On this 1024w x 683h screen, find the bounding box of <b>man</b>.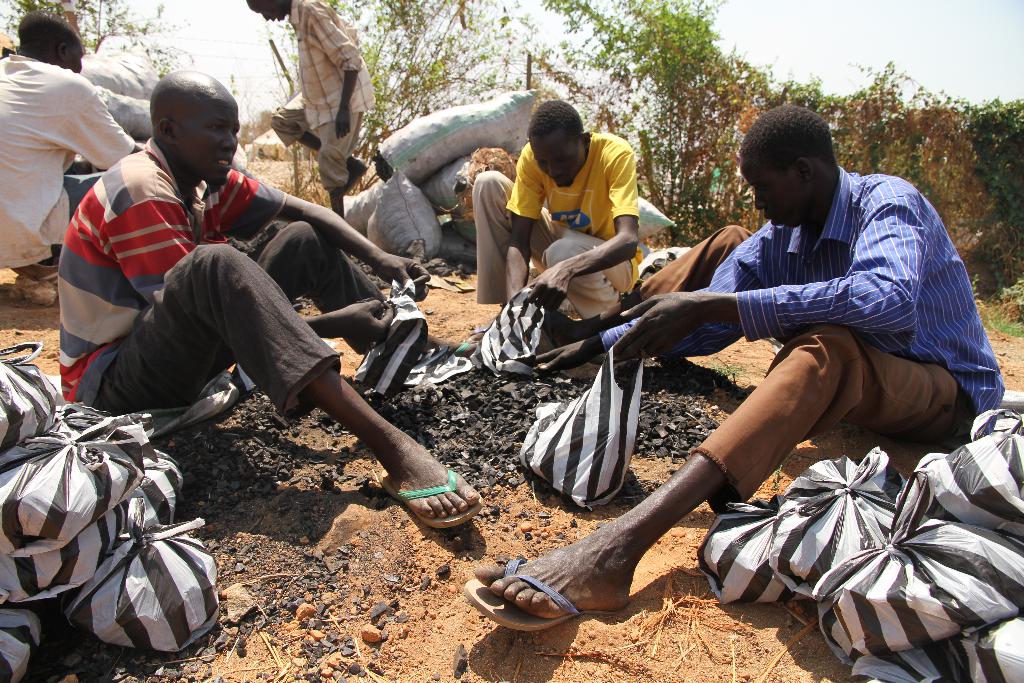
Bounding box: x1=476, y1=100, x2=634, y2=370.
